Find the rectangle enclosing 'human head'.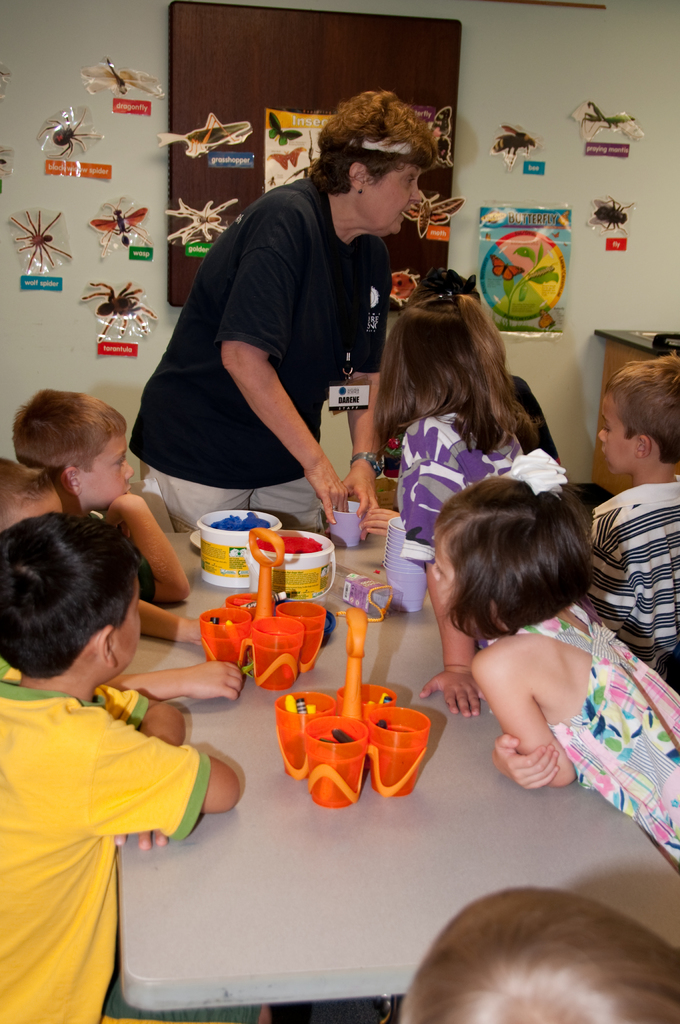
{"left": 600, "top": 354, "right": 679, "bottom": 476}.
